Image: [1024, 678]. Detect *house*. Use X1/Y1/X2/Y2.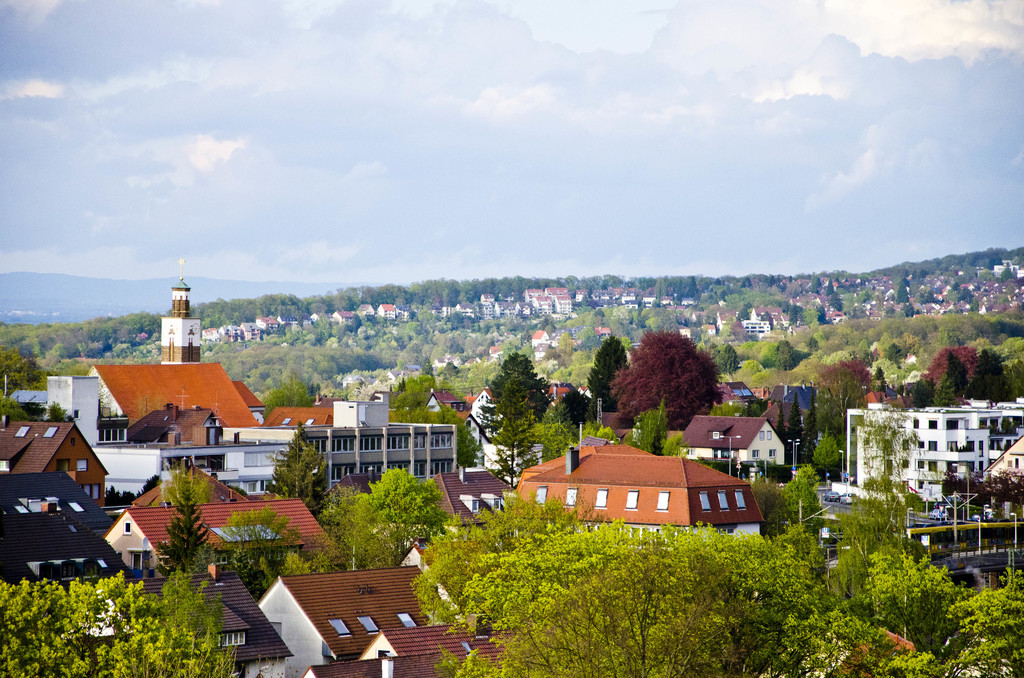
669/304/689/312.
